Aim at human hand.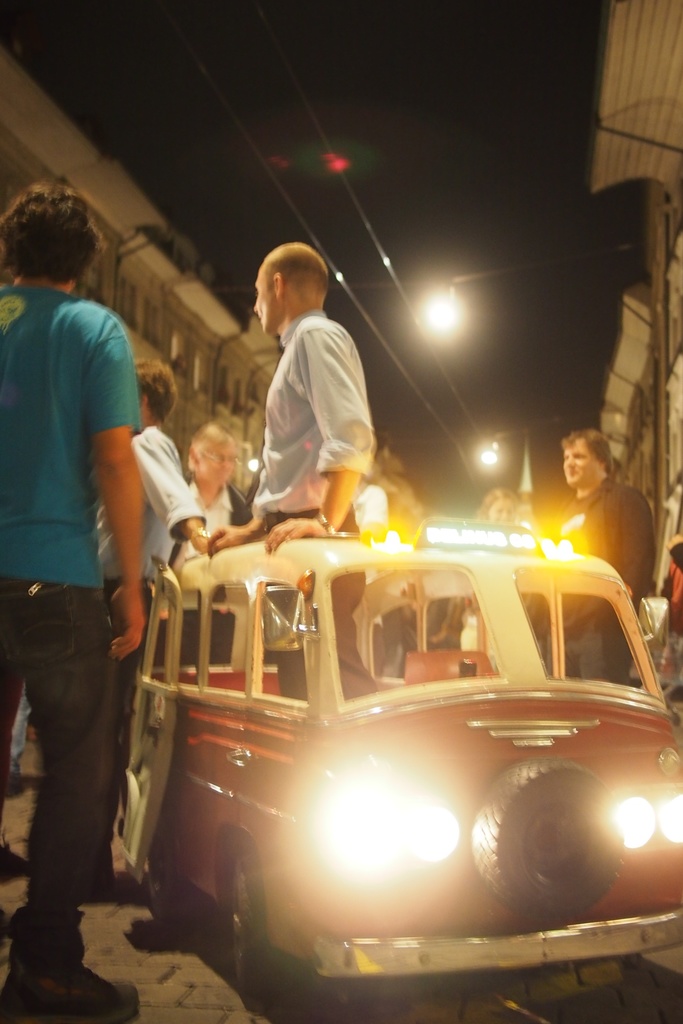
Aimed at 262, 515, 328, 556.
